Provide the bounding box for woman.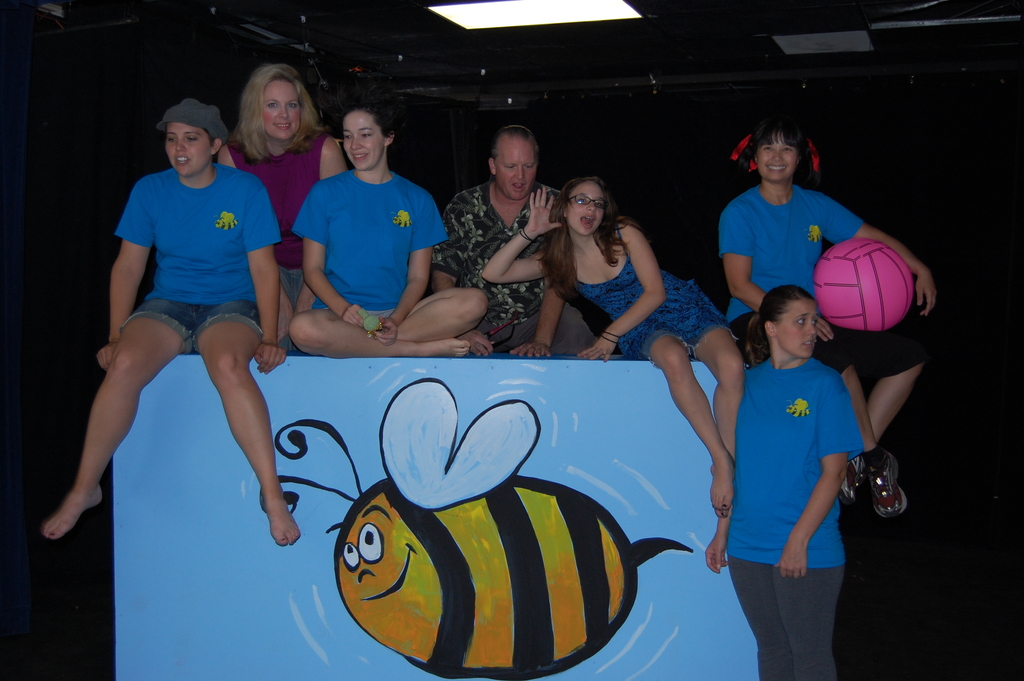
l=278, t=97, r=518, b=372.
